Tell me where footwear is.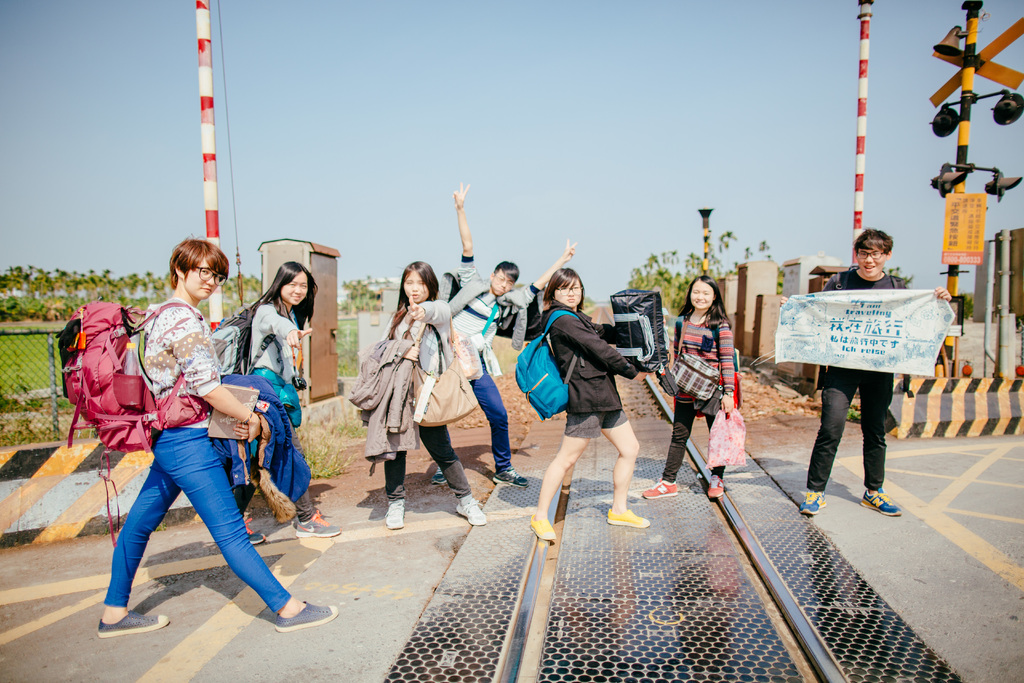
footwear is at bbox=(294, 506, 344, 539).
